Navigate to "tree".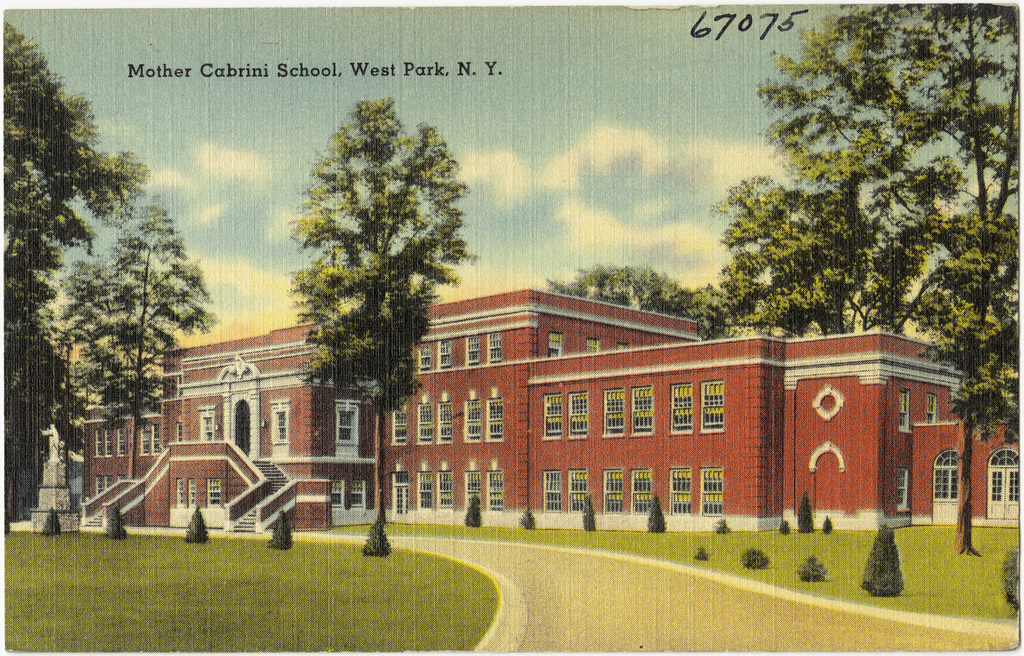
Navigation target: 259/69/472/506.
